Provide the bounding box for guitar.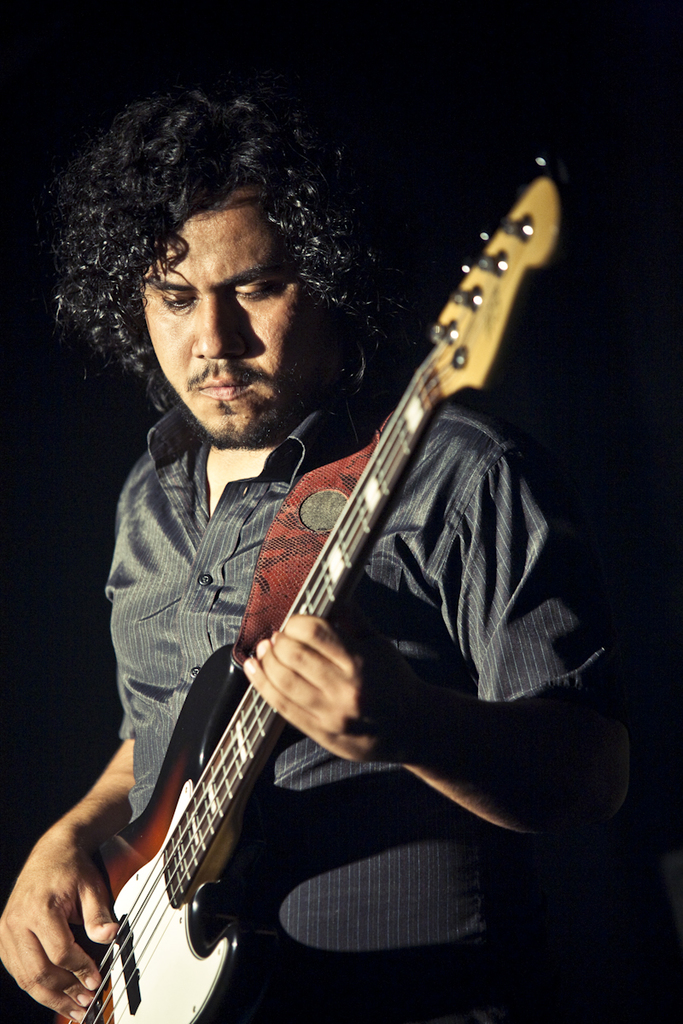
[45, 161, 560, 1023].
